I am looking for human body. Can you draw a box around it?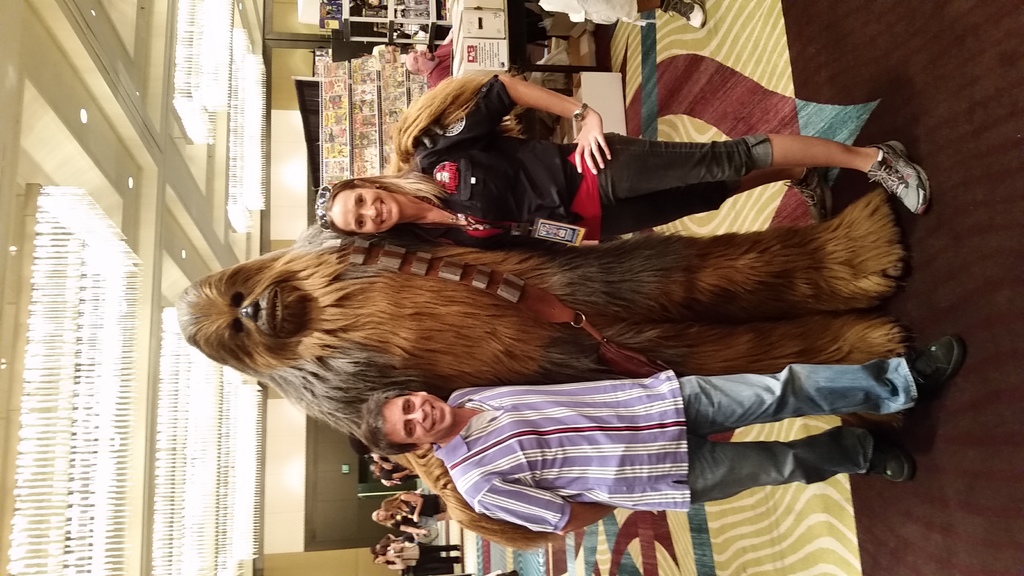
Sure, the bounding box is [340, 335, 940, 539].
